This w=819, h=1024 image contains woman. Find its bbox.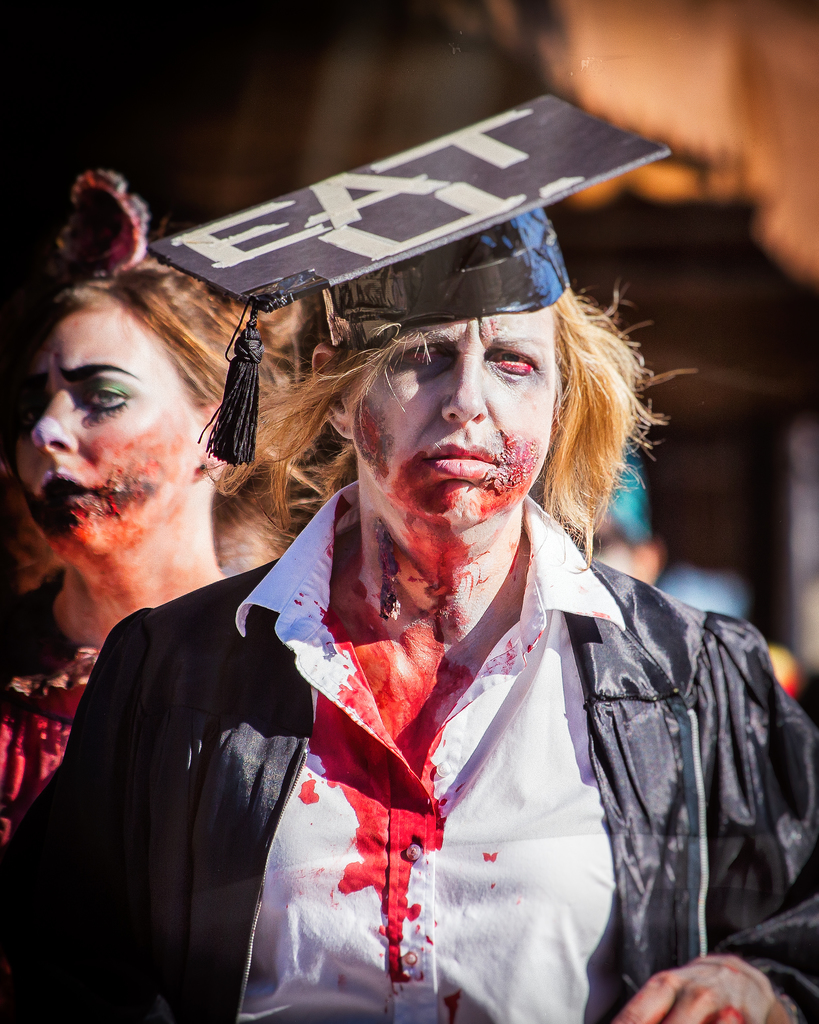
BBox(0, 261, 299, 853).
